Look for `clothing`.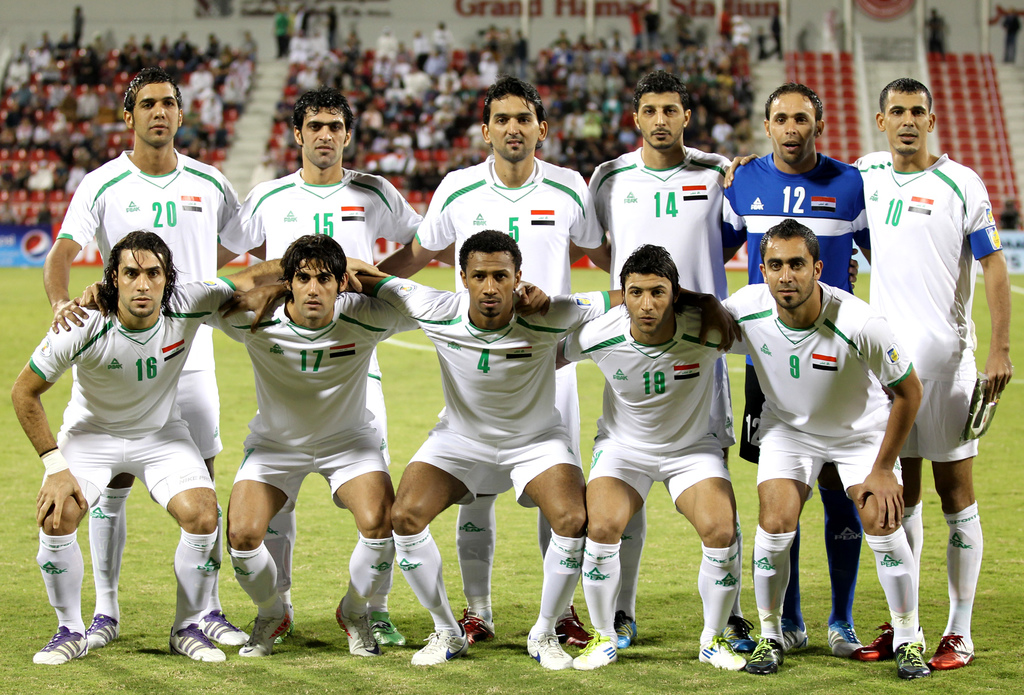
Found: 723/152/870/487.
